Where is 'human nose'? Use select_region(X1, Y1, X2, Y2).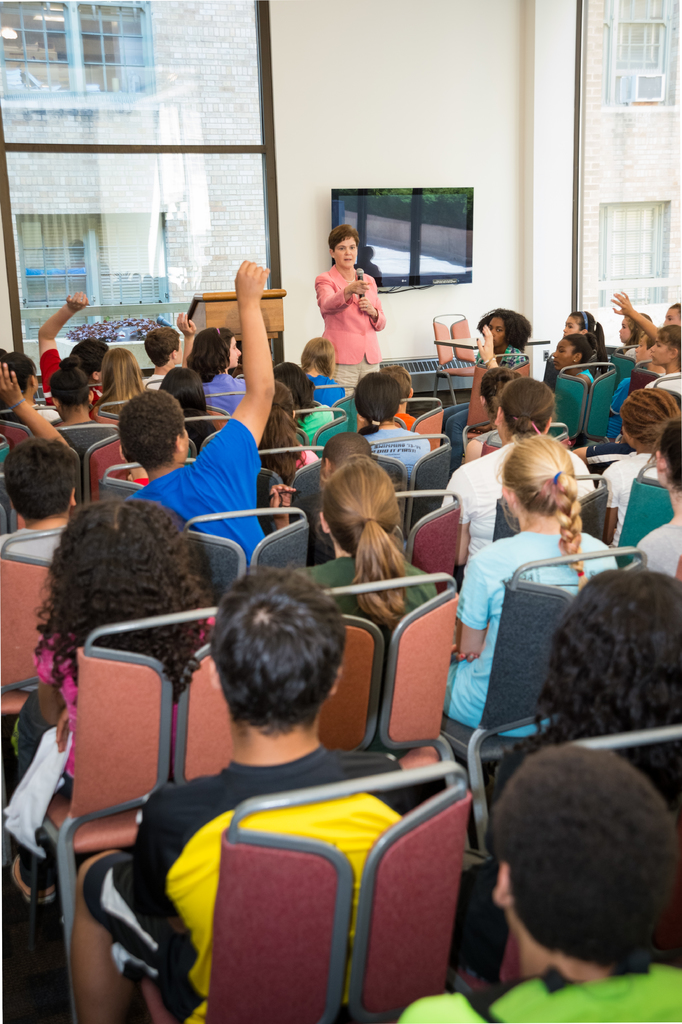
select_region(617, 328, 623, 333).
